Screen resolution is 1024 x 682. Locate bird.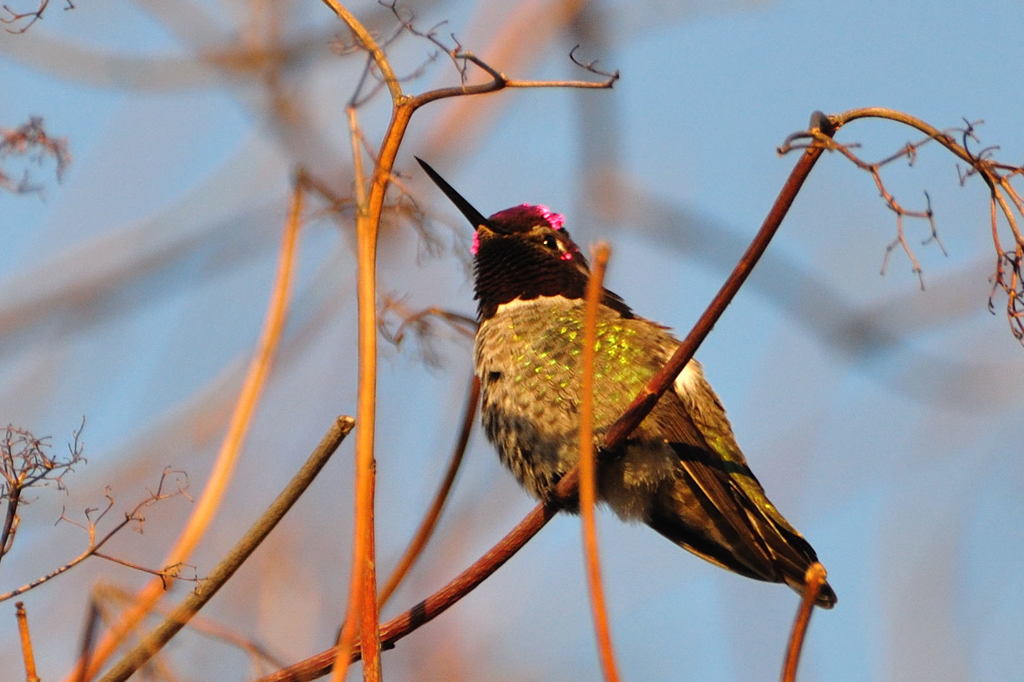
locate(441, 179, 847, 635).
